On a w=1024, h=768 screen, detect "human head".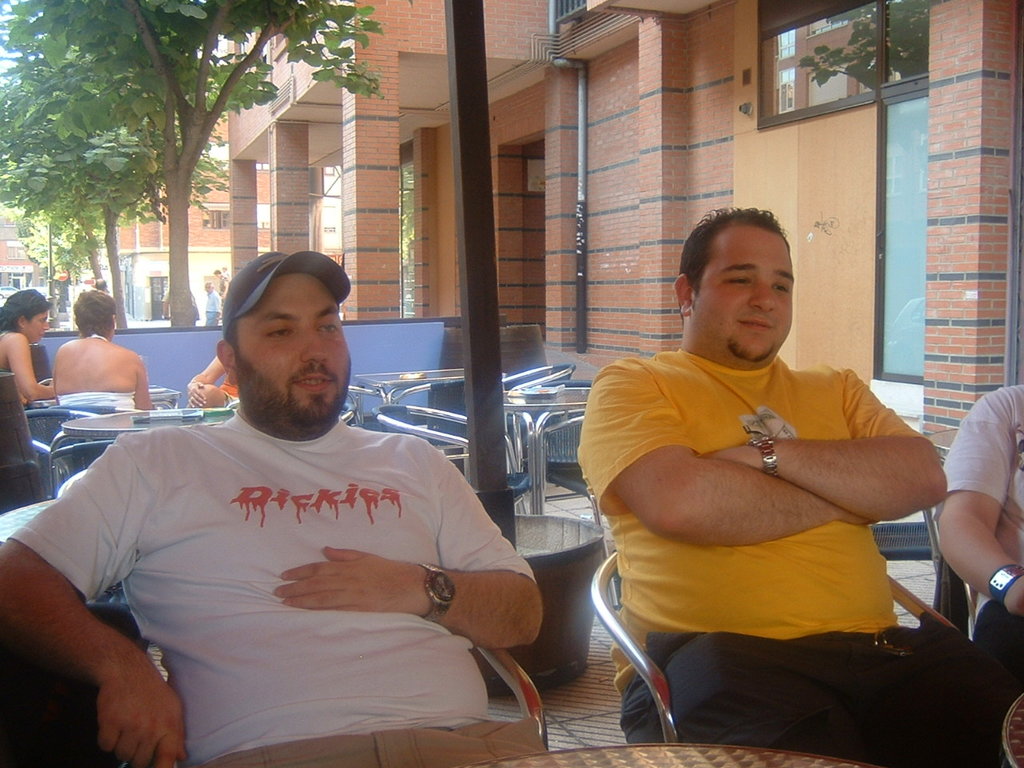
{"left": 1, "top": 290, "right": 52, "bottom": 346}.
